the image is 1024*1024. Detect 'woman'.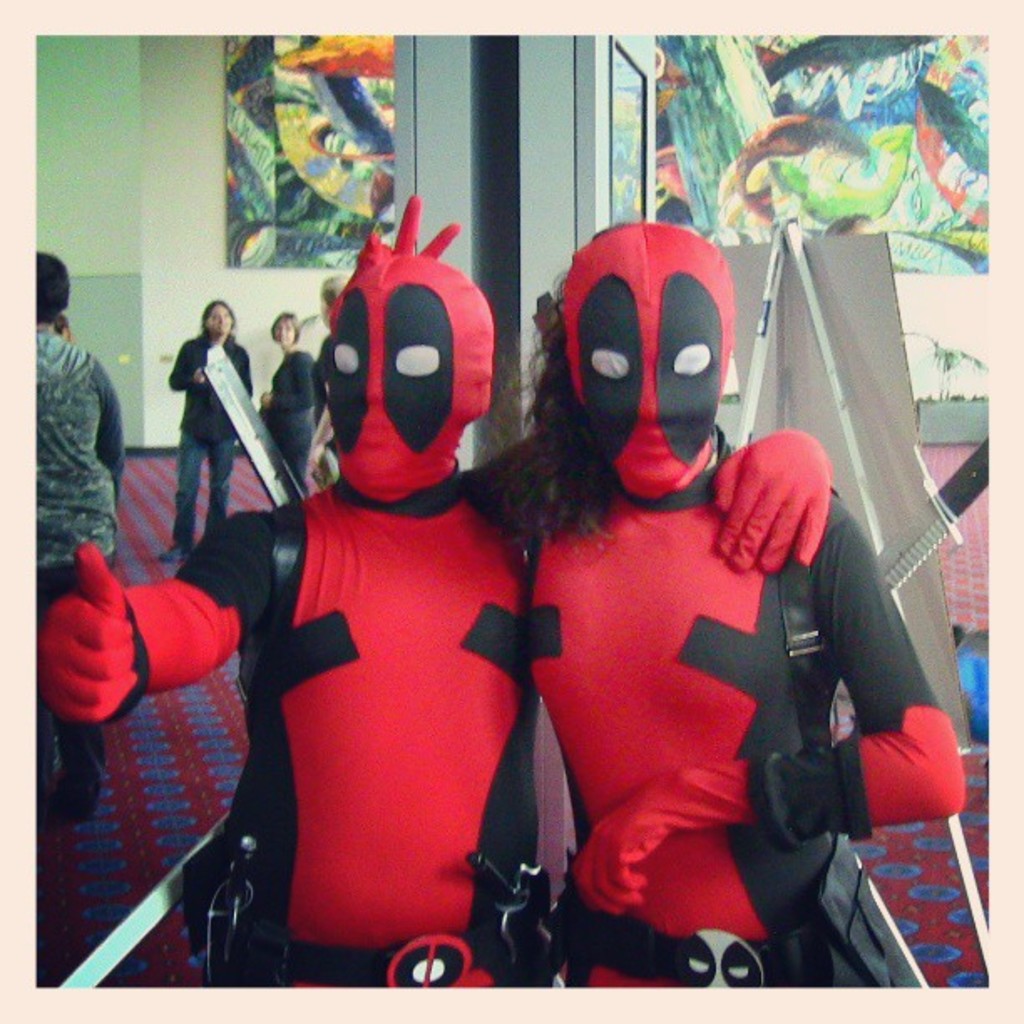
Detection: select_region(156, 300, 253, 562).
